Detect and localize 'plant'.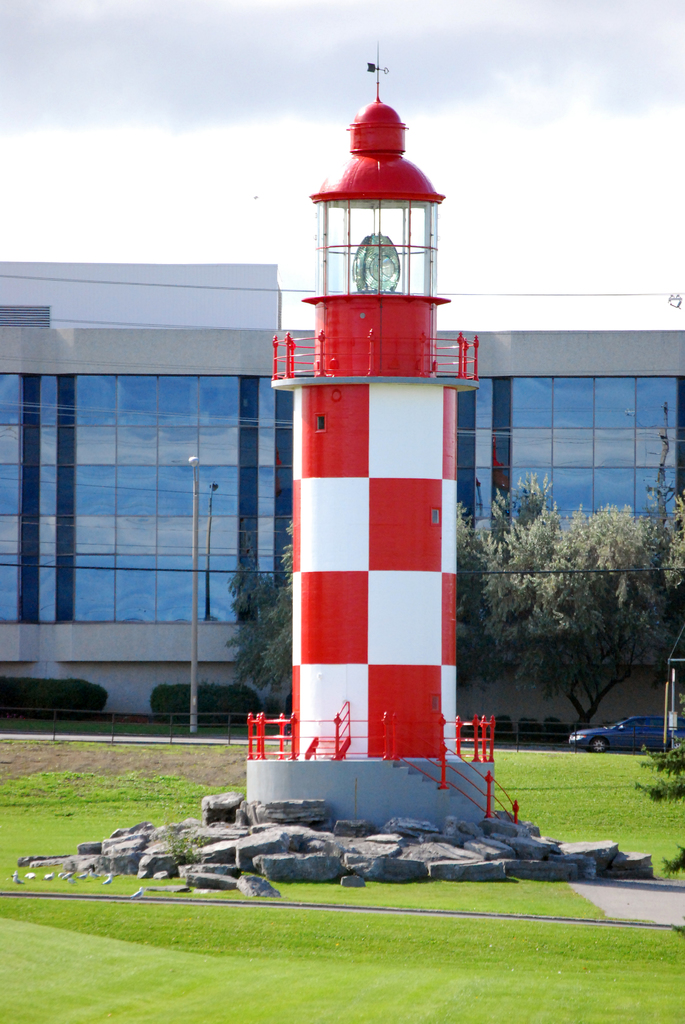
Localized at {"x1": 152, "y1": 685, "x2": 278, "y2": 727}.
